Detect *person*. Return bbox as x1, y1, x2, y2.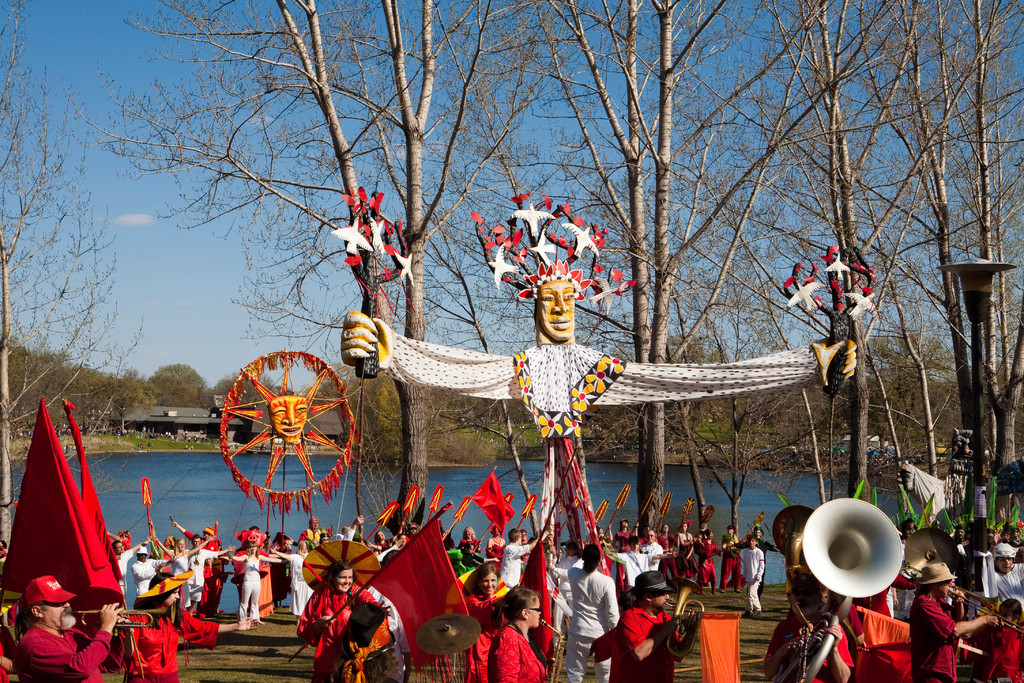
118, 544, 172, 608.
